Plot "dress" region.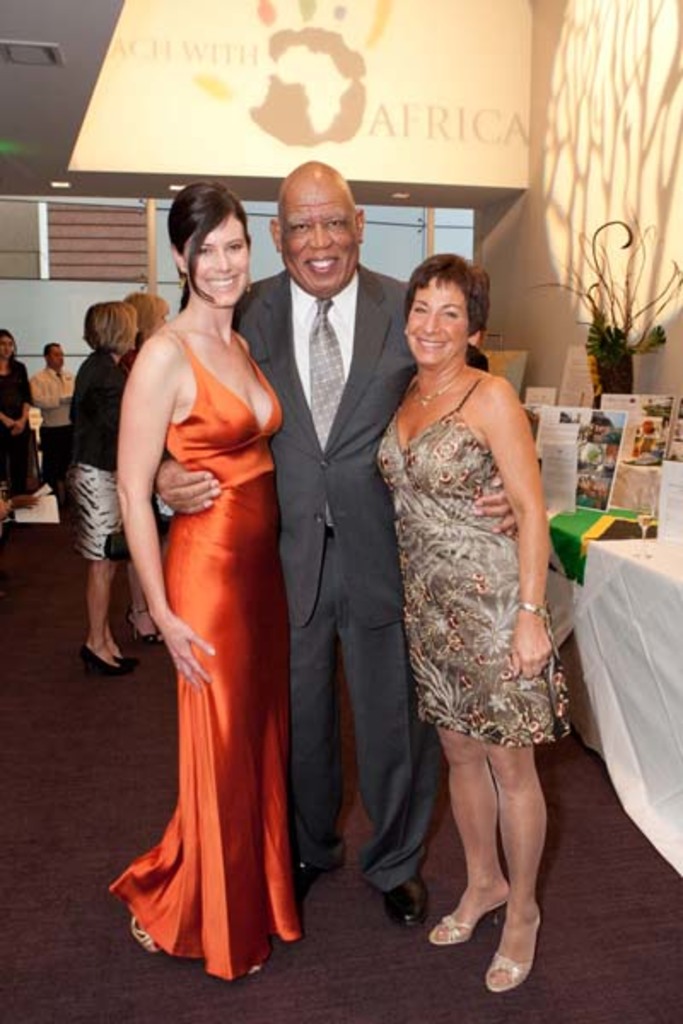
Plotted at [left=376, top=369, right=560, bottom=742].
